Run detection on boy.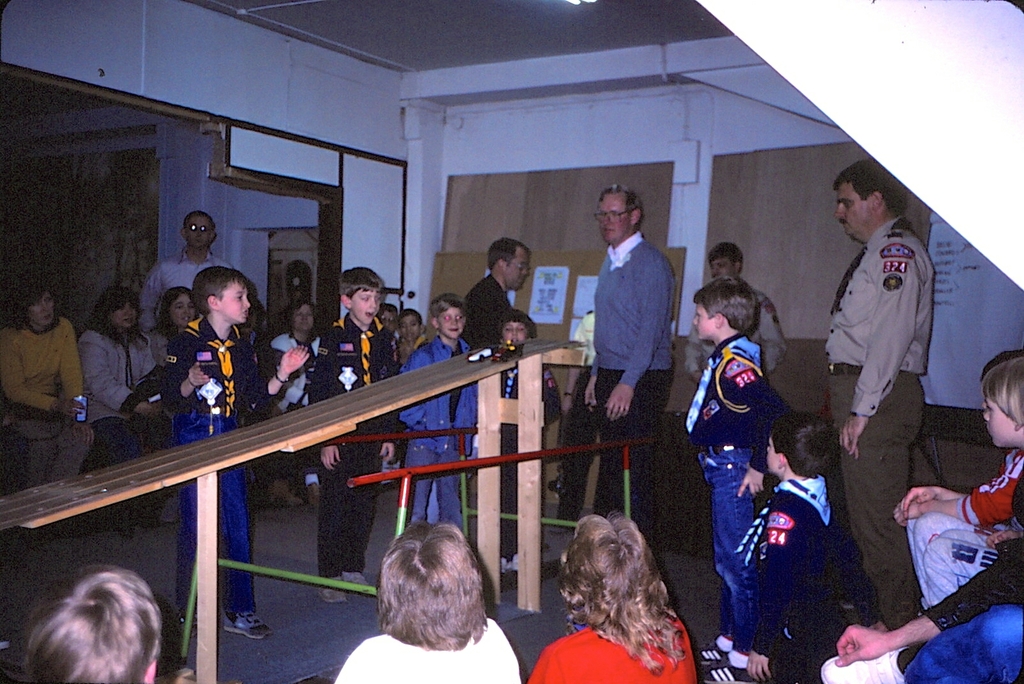
Result: [left=691, top=269, right=783, bottom=683].
